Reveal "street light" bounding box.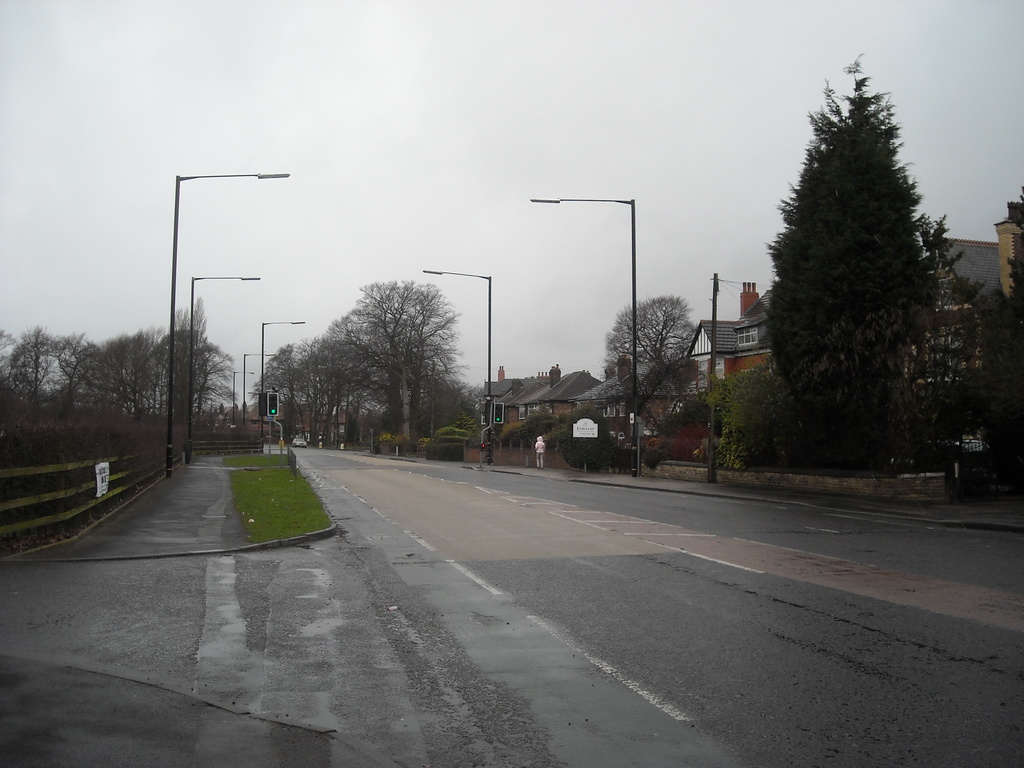
Revealed: [x1=186, y1=269, x2=265, y2=470].
